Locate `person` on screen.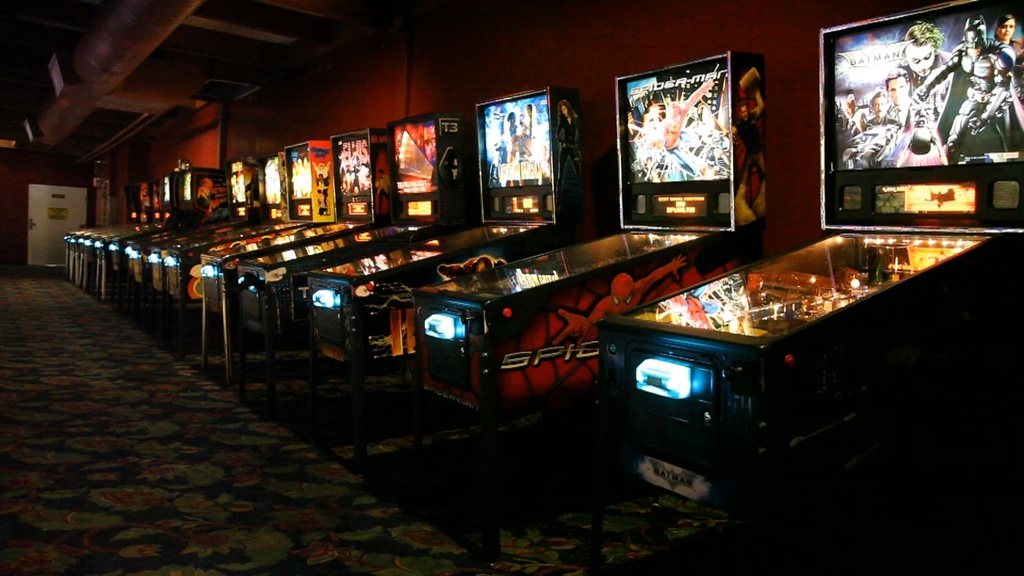
On screen at BBox(897, 20, 952, 163).
